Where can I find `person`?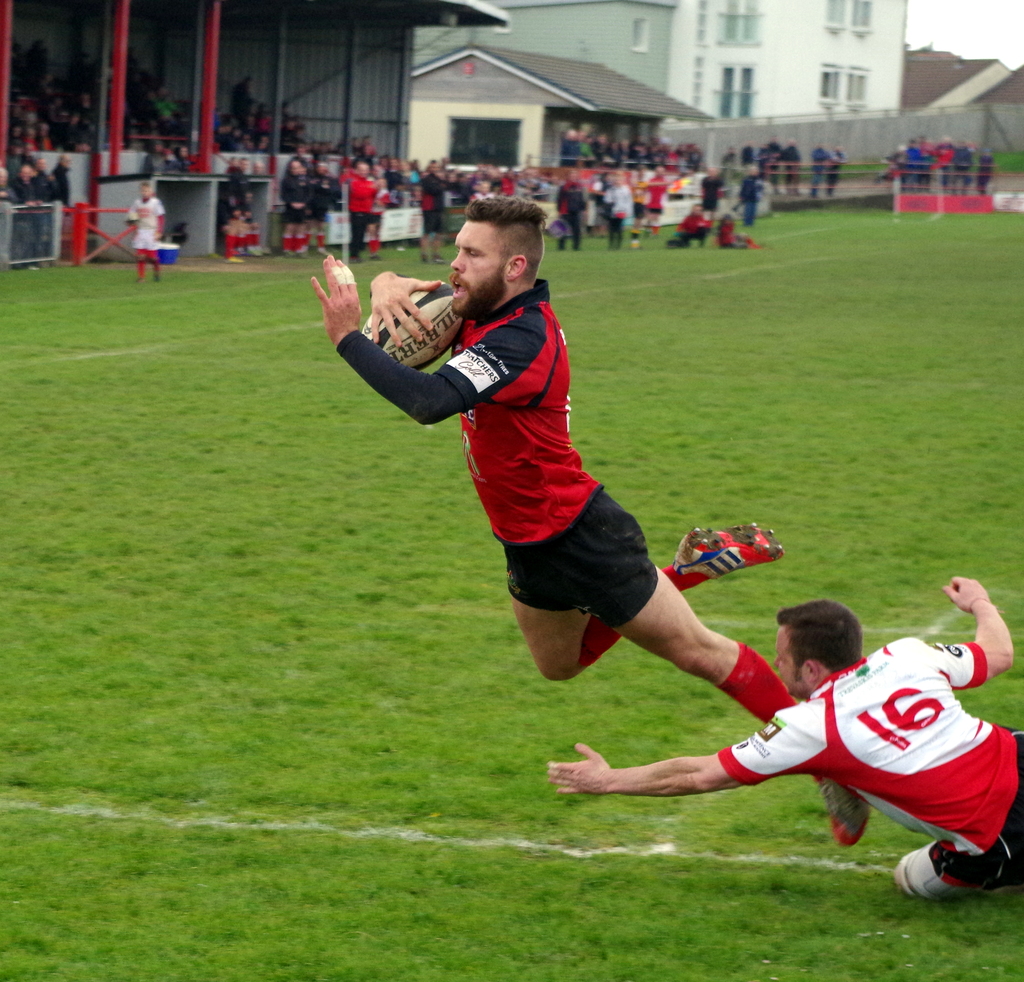
You can find it at locate(594, 571, 996, 910).
